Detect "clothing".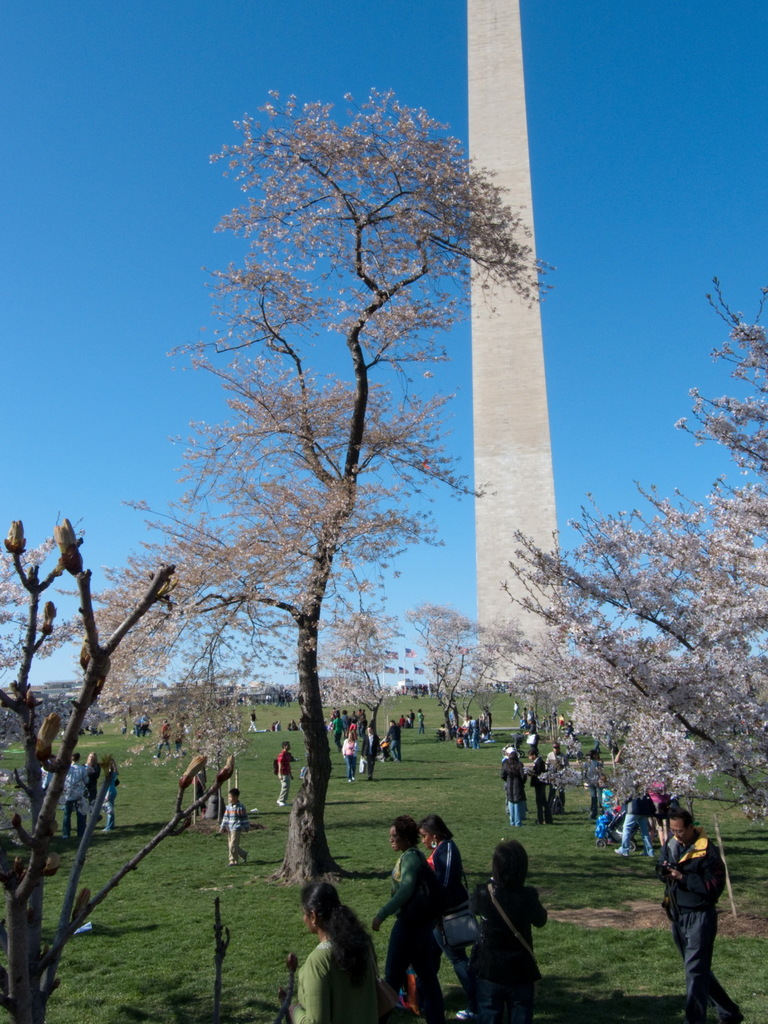
Detected at select_region(646, 780, 667, 847).
